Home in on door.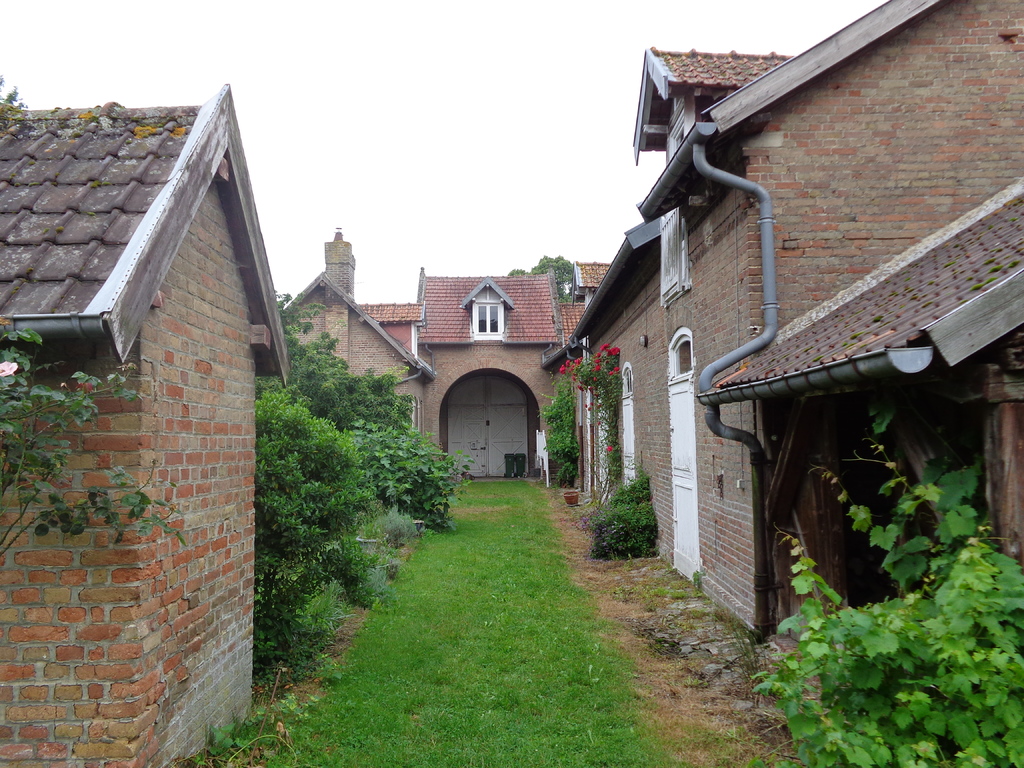
Homed in at (440, 375, 538, 481).
